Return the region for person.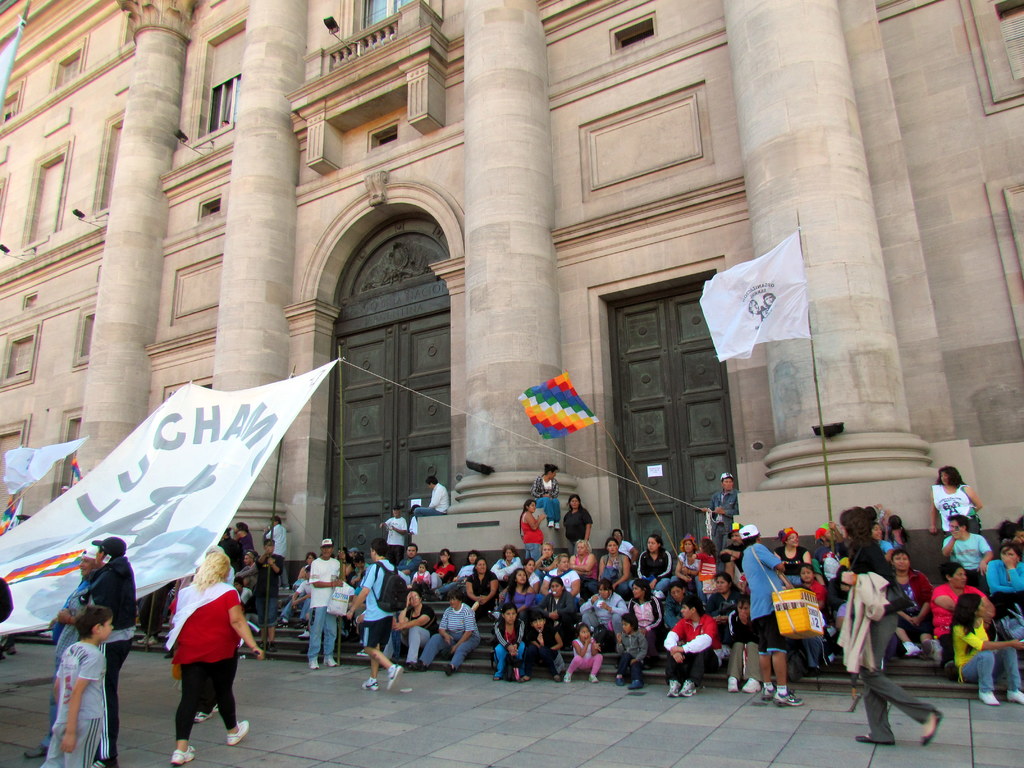
left=253, top=533, right=286, bottom=653.
